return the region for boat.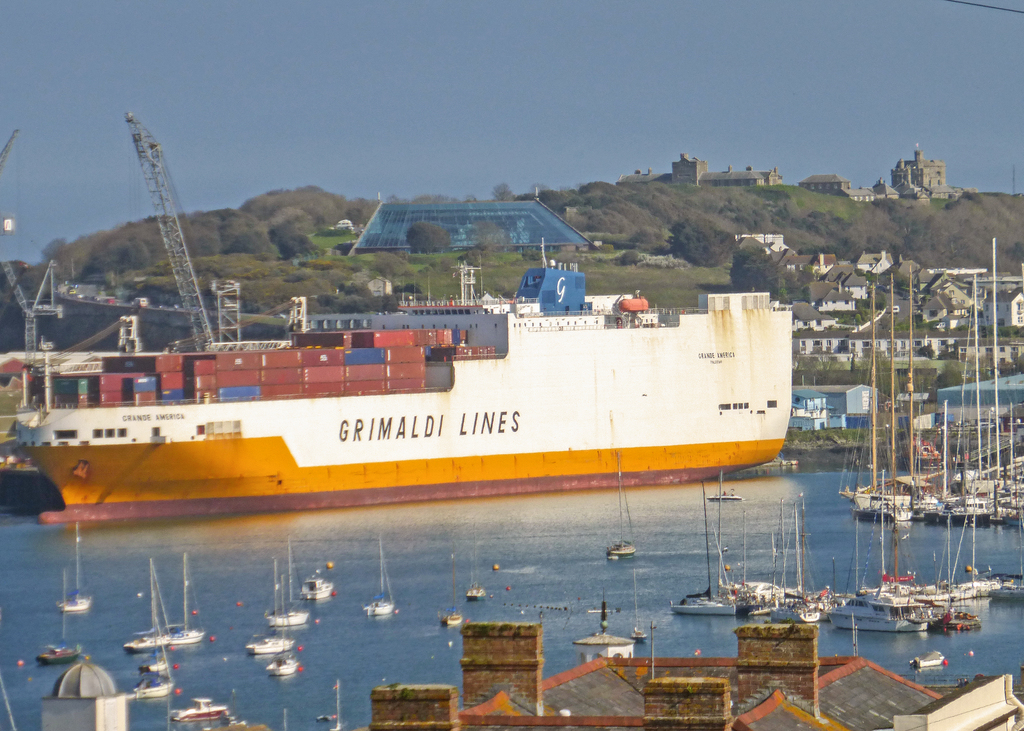
[x1=60, y1=529, x2=90, y2=612].
